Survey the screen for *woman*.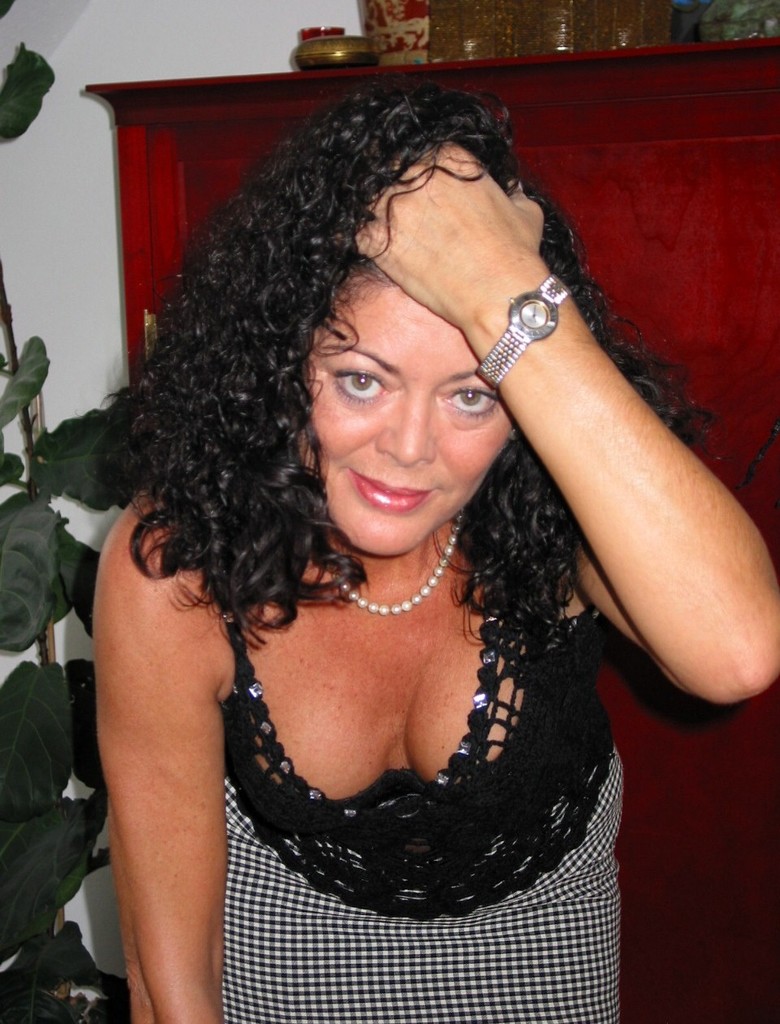
Survey found: bbox=(67, 33, 698, 1023).
